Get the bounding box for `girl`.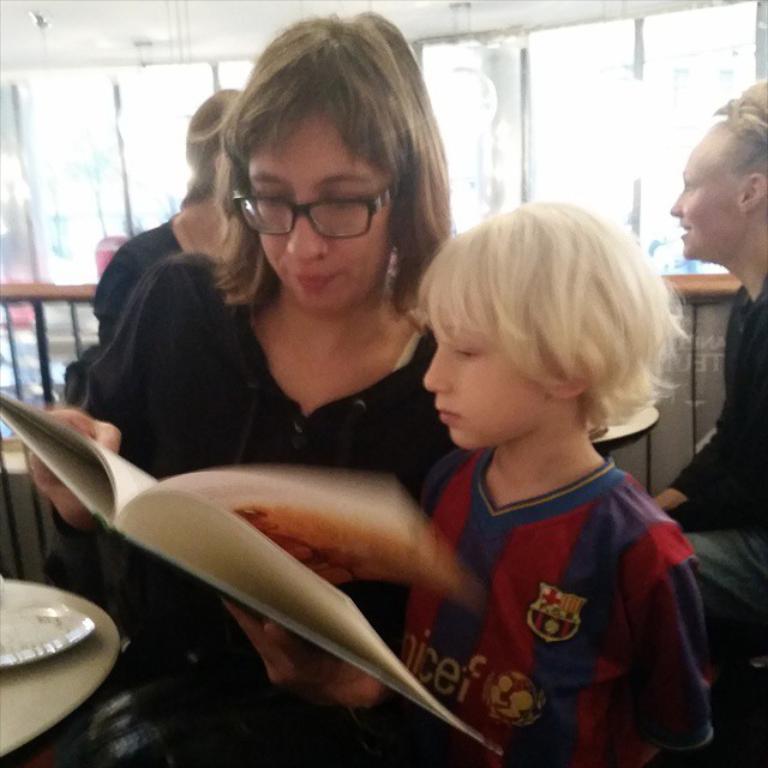
bbox(46, 18, 451, 625).
